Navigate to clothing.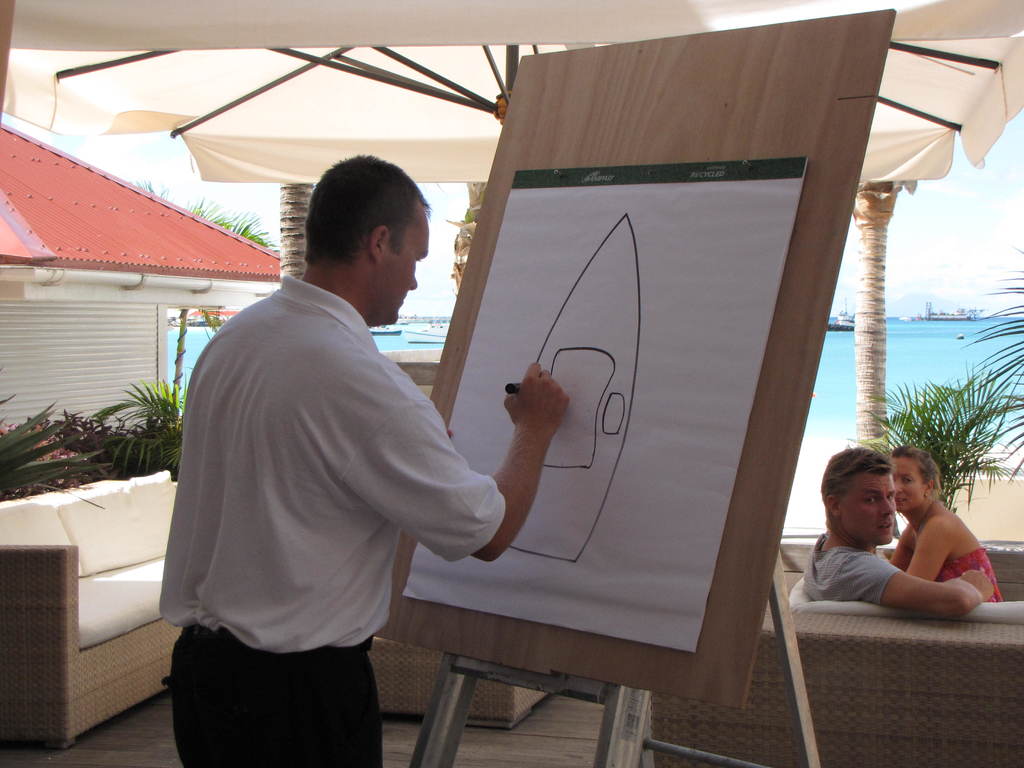
Navigation target: [x1=803, y1=525, x2=904, y2=609].
